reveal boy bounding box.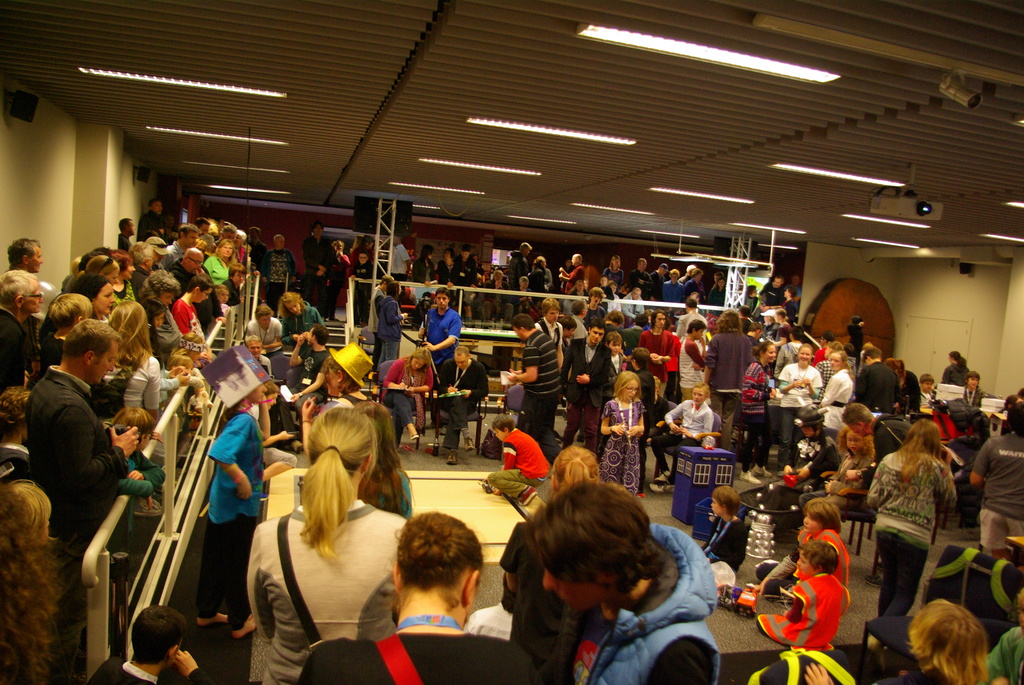
Revealed: [476, 420, 547, 516].
